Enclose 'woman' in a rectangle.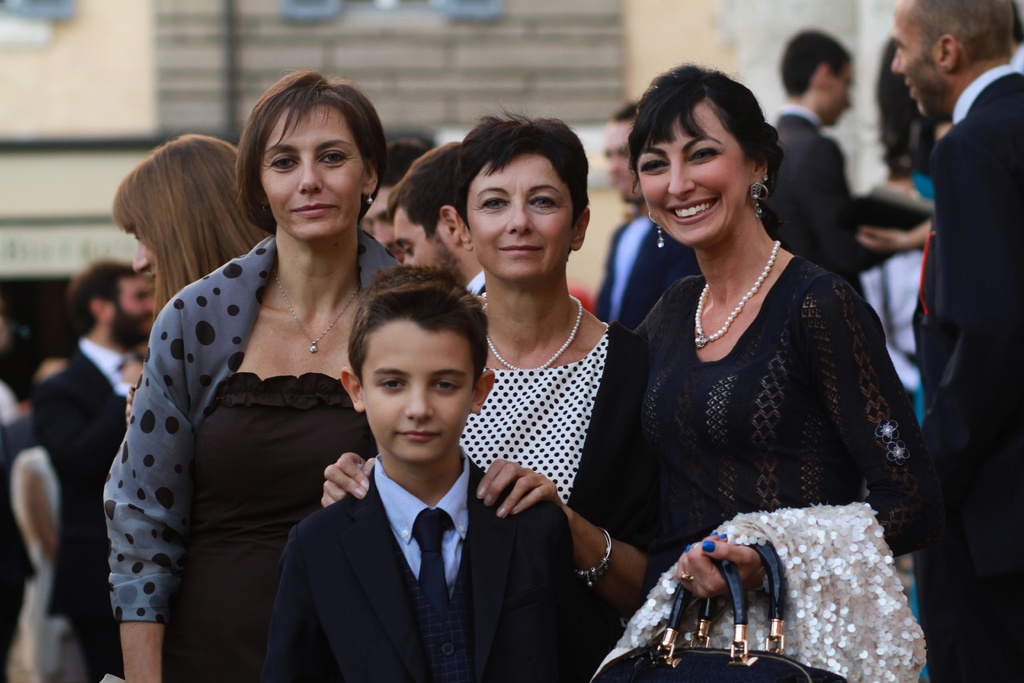
{"x1": 94, "y1": 65, "x2": 428, "y2": 682}.
